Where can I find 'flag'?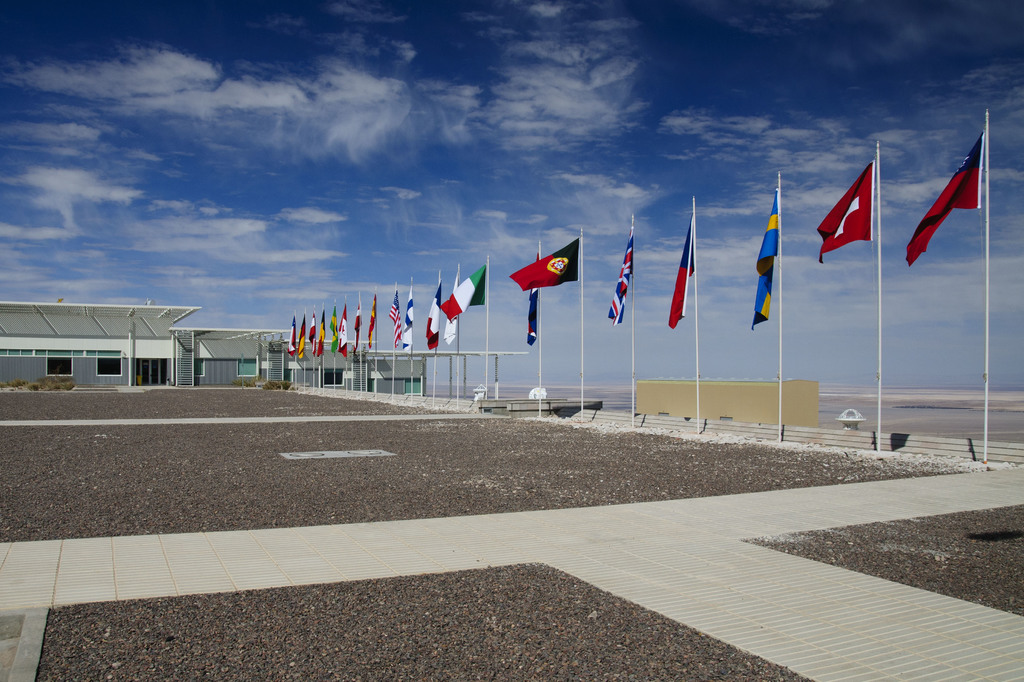
You can find it at bbox=[305, 313, 323, 333].
